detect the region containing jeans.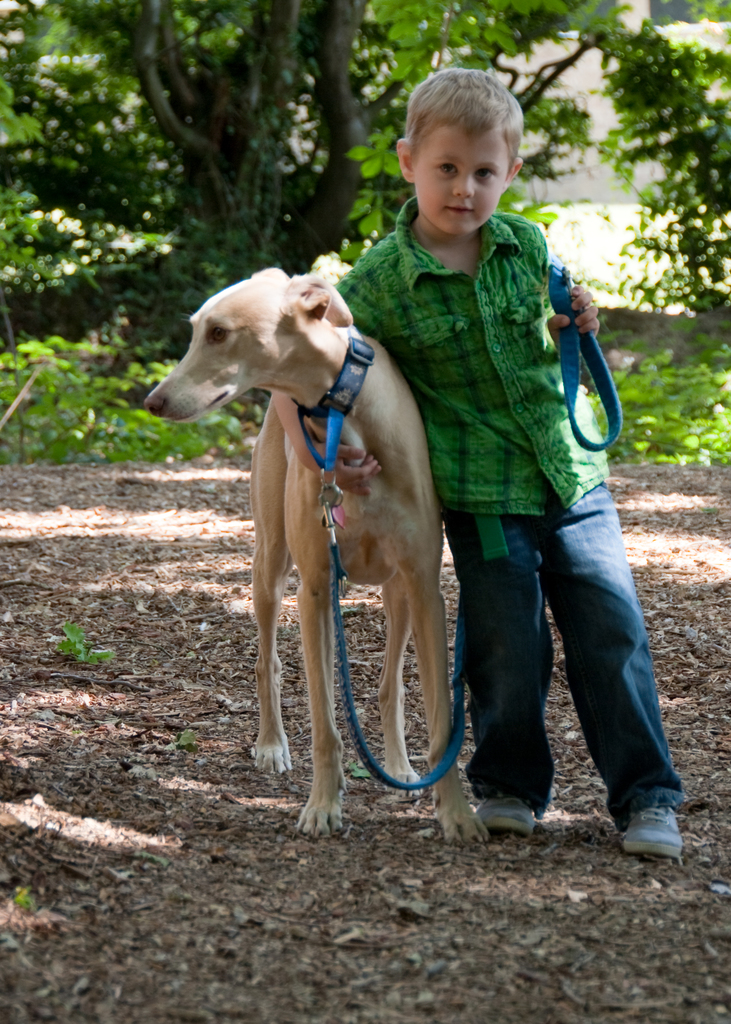
x1=465, y1=484, x2=686, y2=827.
